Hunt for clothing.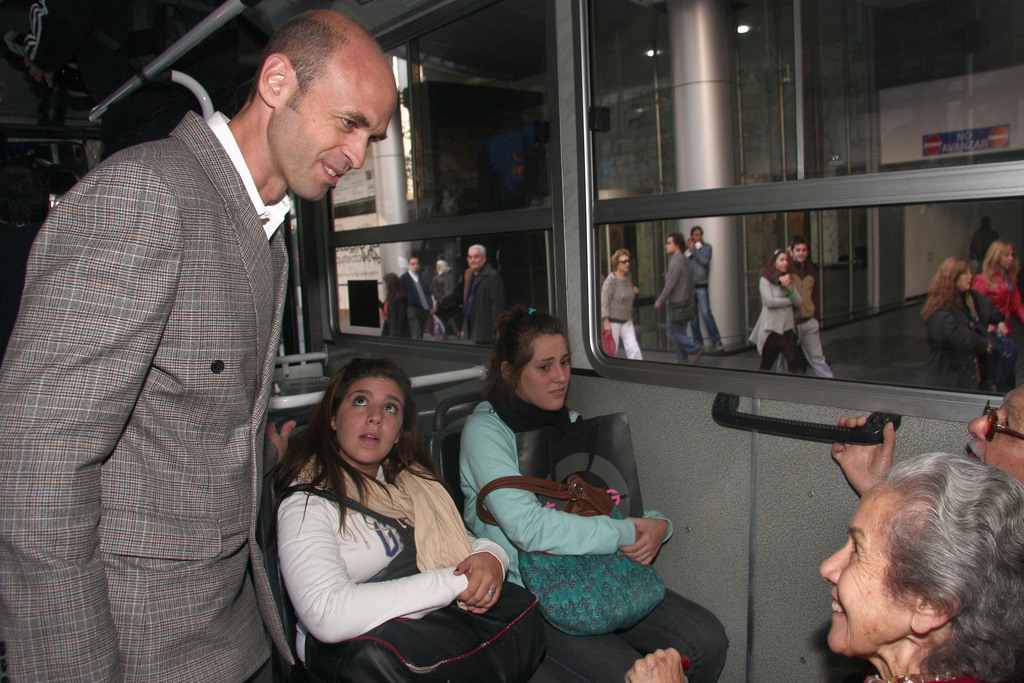
Hunted down at Rect(399, 269, 428, 338).
